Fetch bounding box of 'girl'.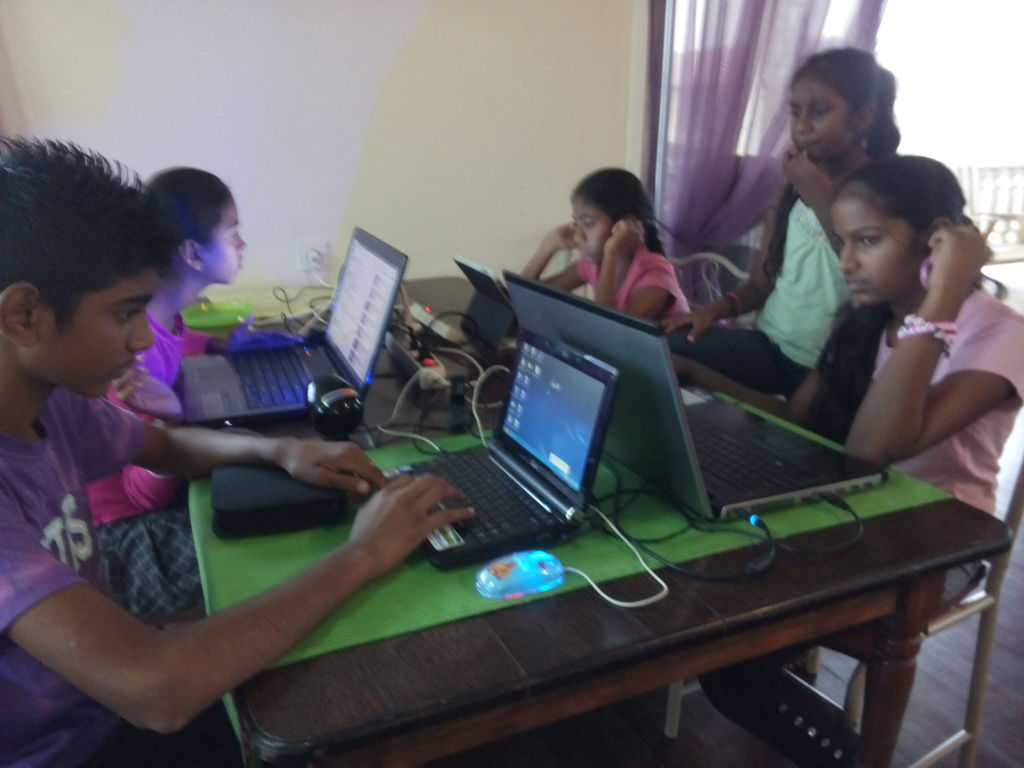
Bbox: region(661, 43, 899, 393).
